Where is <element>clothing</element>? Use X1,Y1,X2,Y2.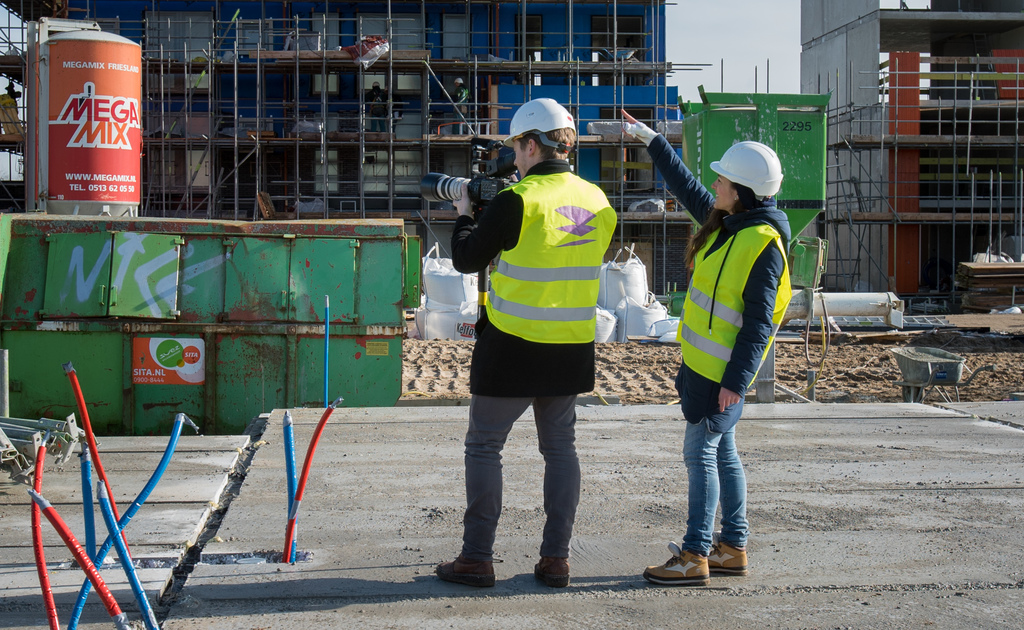
449,83,472,129.
